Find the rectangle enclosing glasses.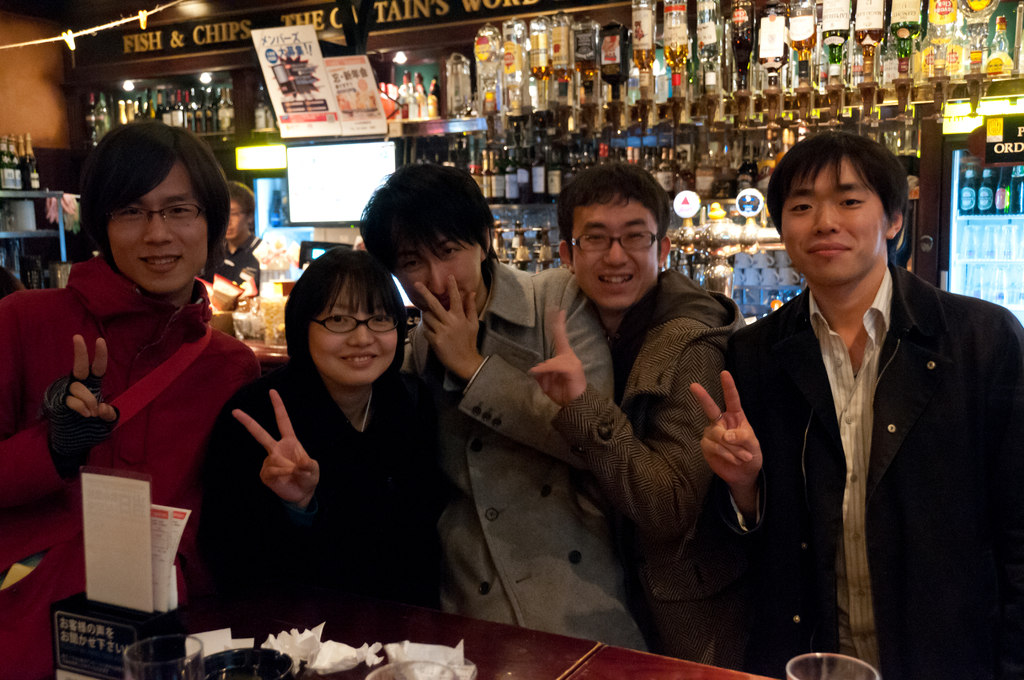
<box>309,309,406,339</box>.
